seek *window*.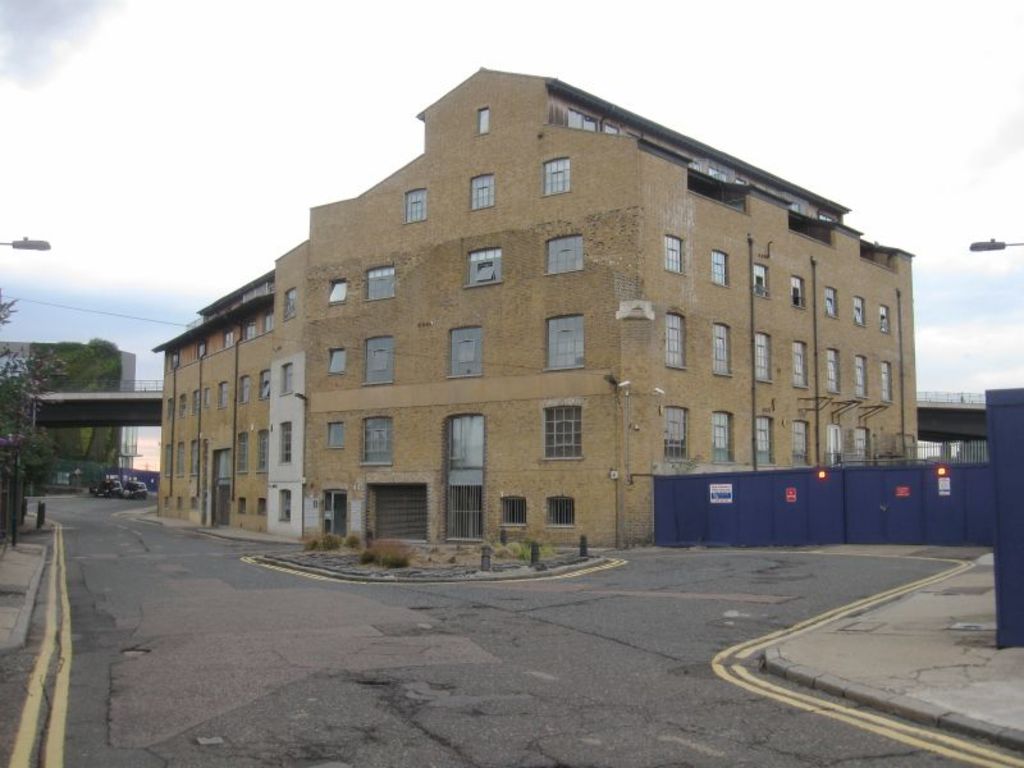
bbox(251, 426, 270, 472).
